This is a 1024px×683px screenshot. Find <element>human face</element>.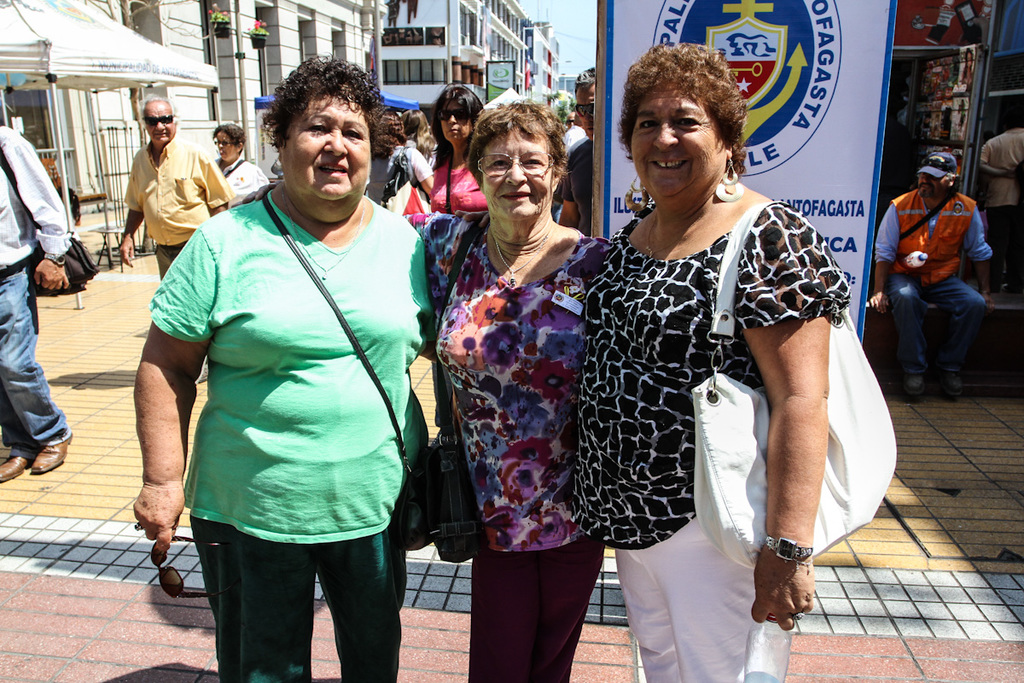
Bounding box: locate(217, 132, 236, 160).
